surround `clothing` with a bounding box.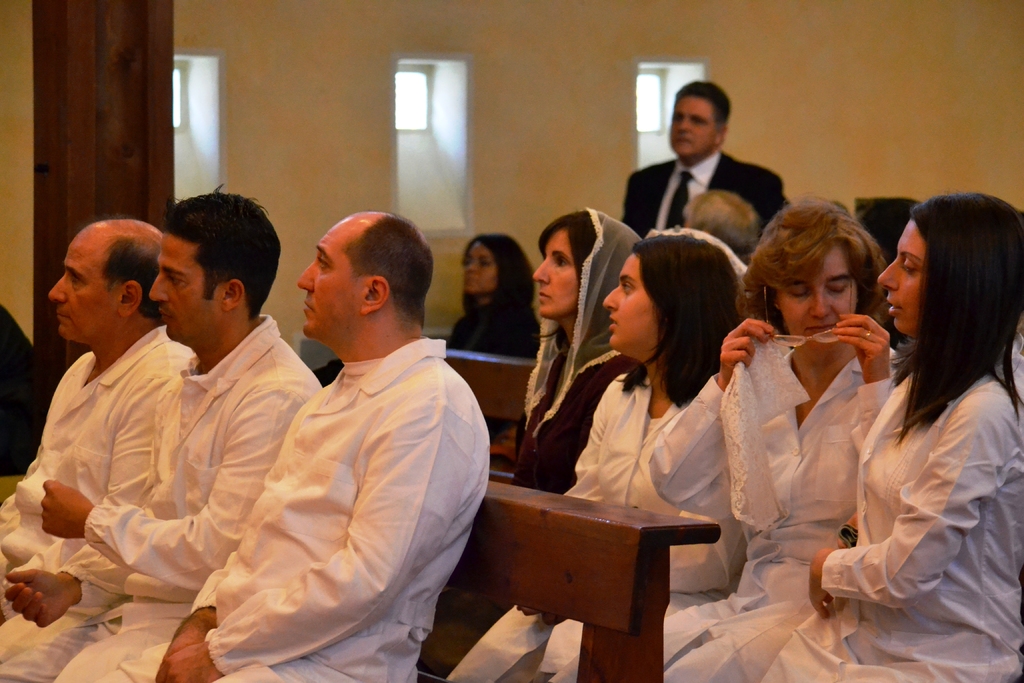
l=514, t=337, r=639, b=506.
